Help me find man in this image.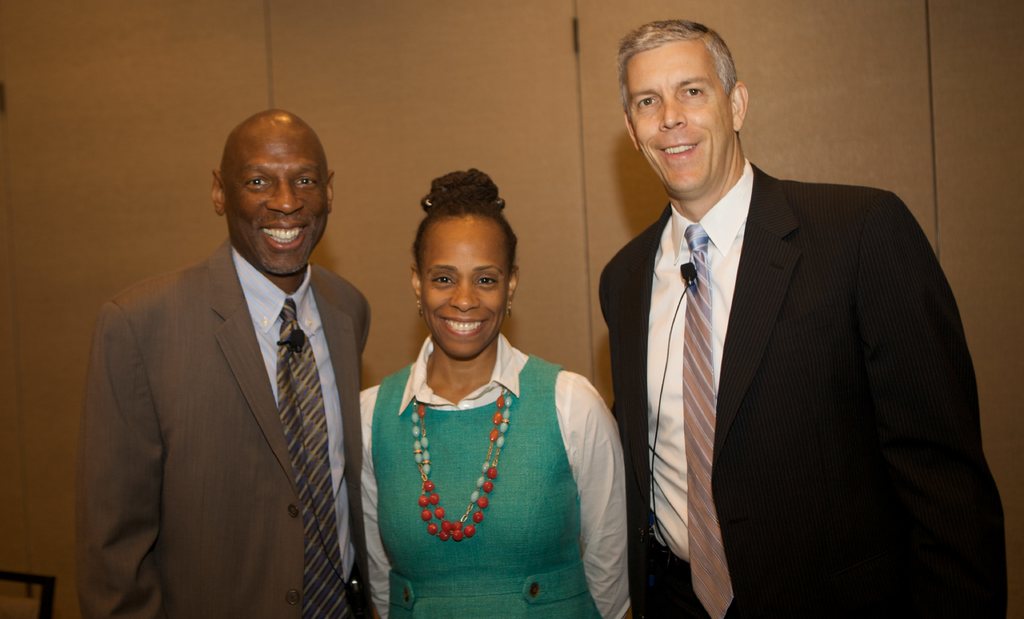
Found it: (left=596, top=18, right=1002, bottom=618).
